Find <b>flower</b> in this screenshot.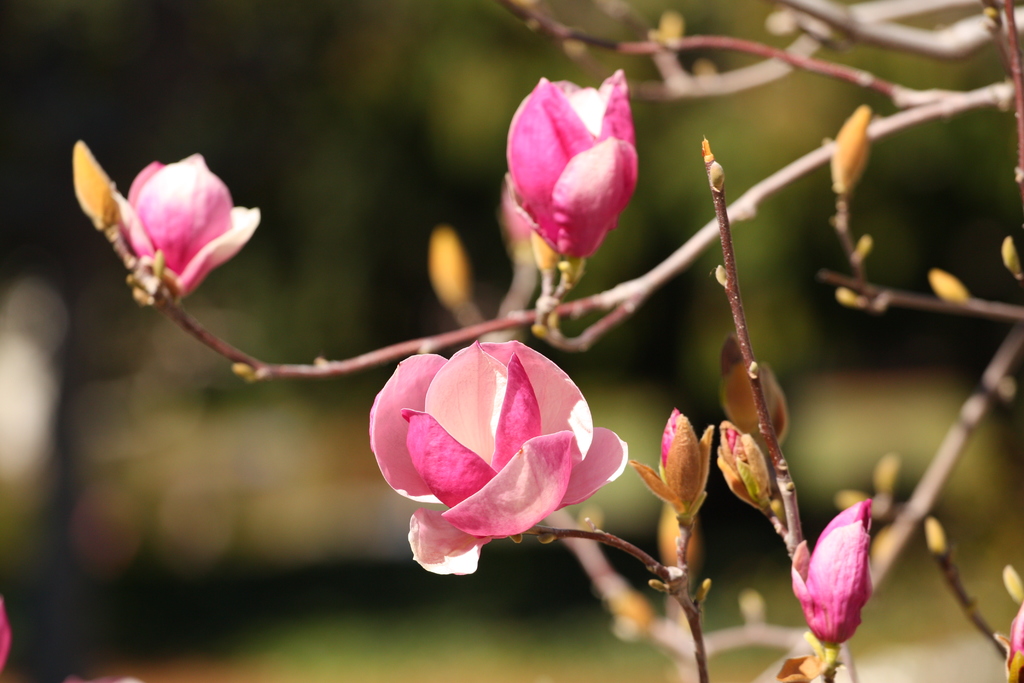
The bounding box for <b>flower</b> is (x1=998, y1=601, x2=1023, y2=682).
